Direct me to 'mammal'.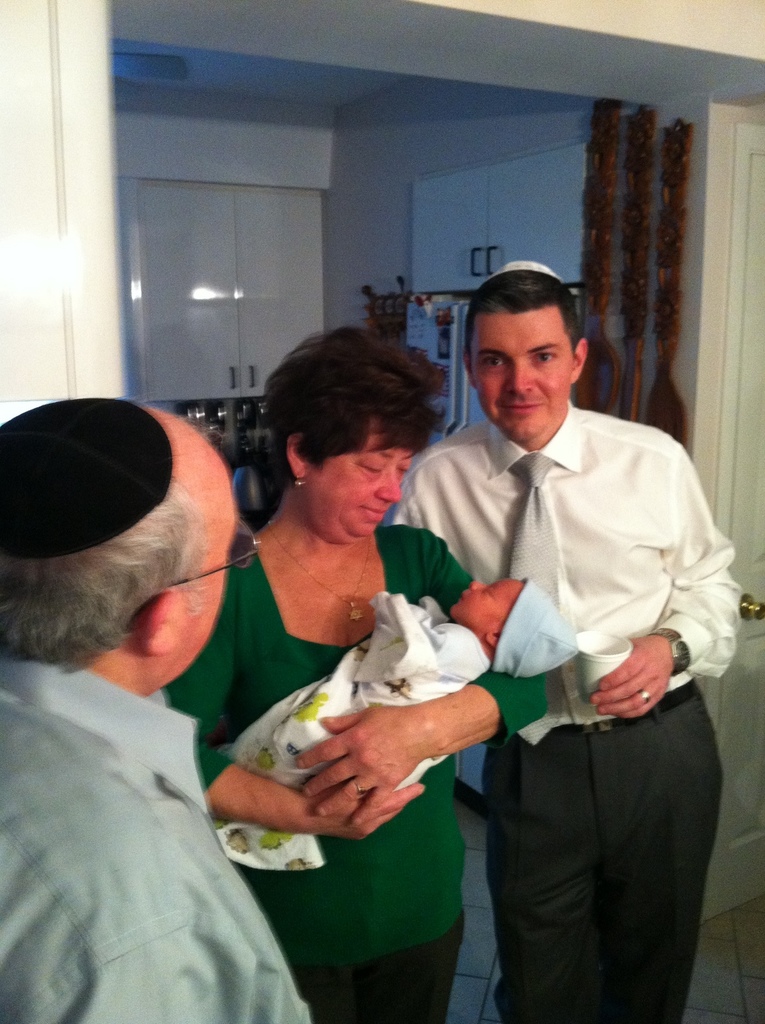
Direction: x1=173, y1=323, x2=547, y2=1023.
